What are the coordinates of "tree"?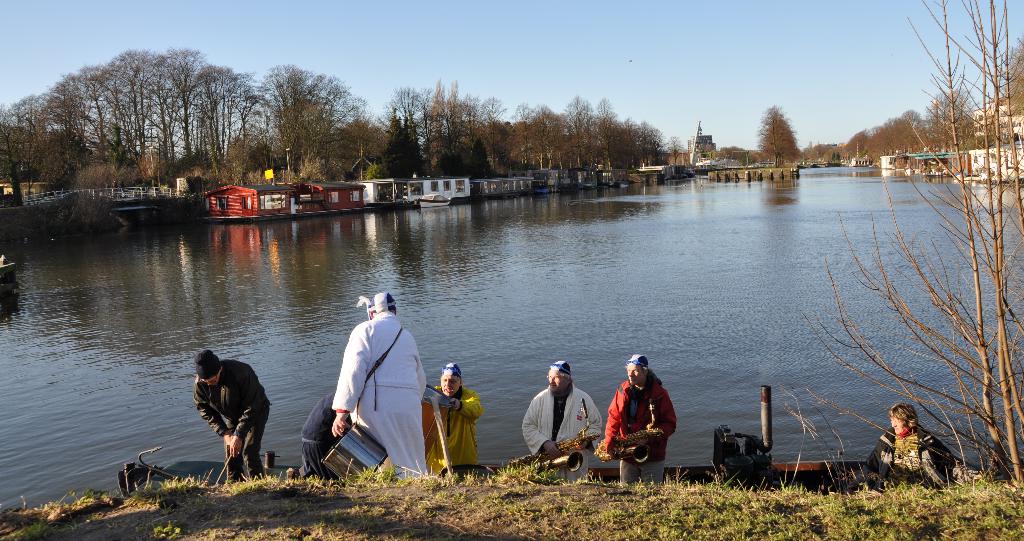
locate(0, 102, 42, 196).
